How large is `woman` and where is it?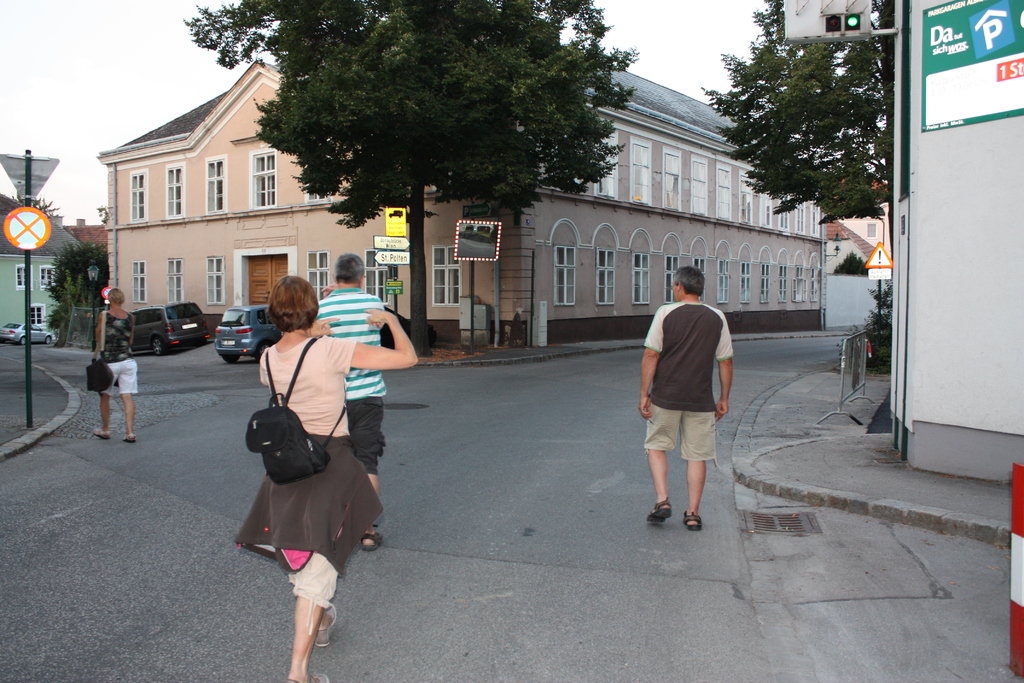
Bounding box: <bbox>246, 281, 386, 646</bbox>.
